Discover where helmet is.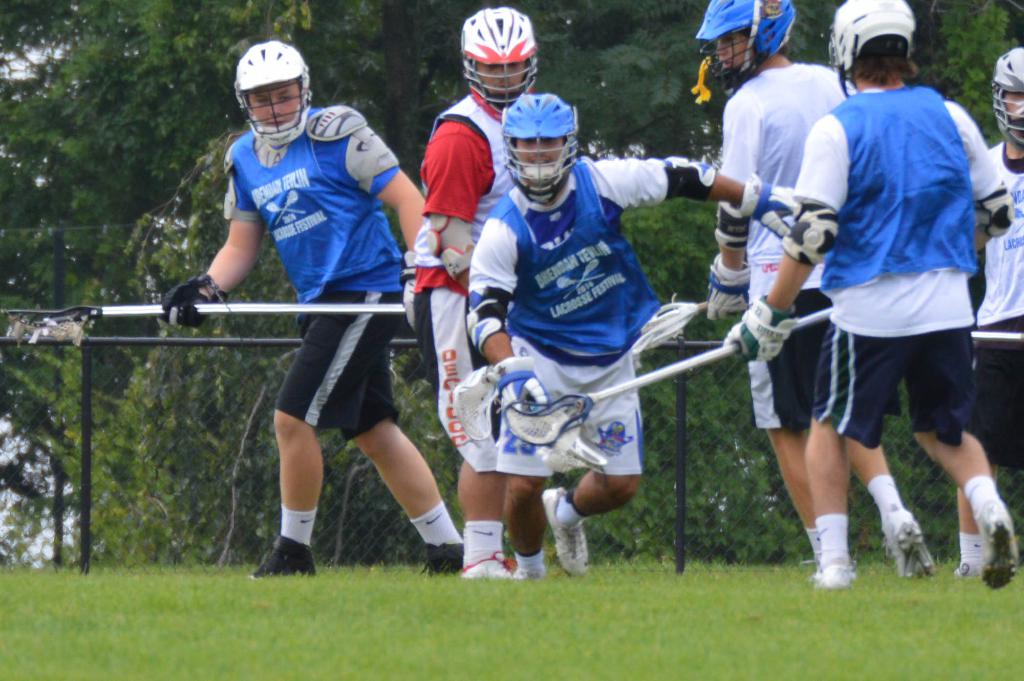
Discovered at [828, 0, 916, 97].
